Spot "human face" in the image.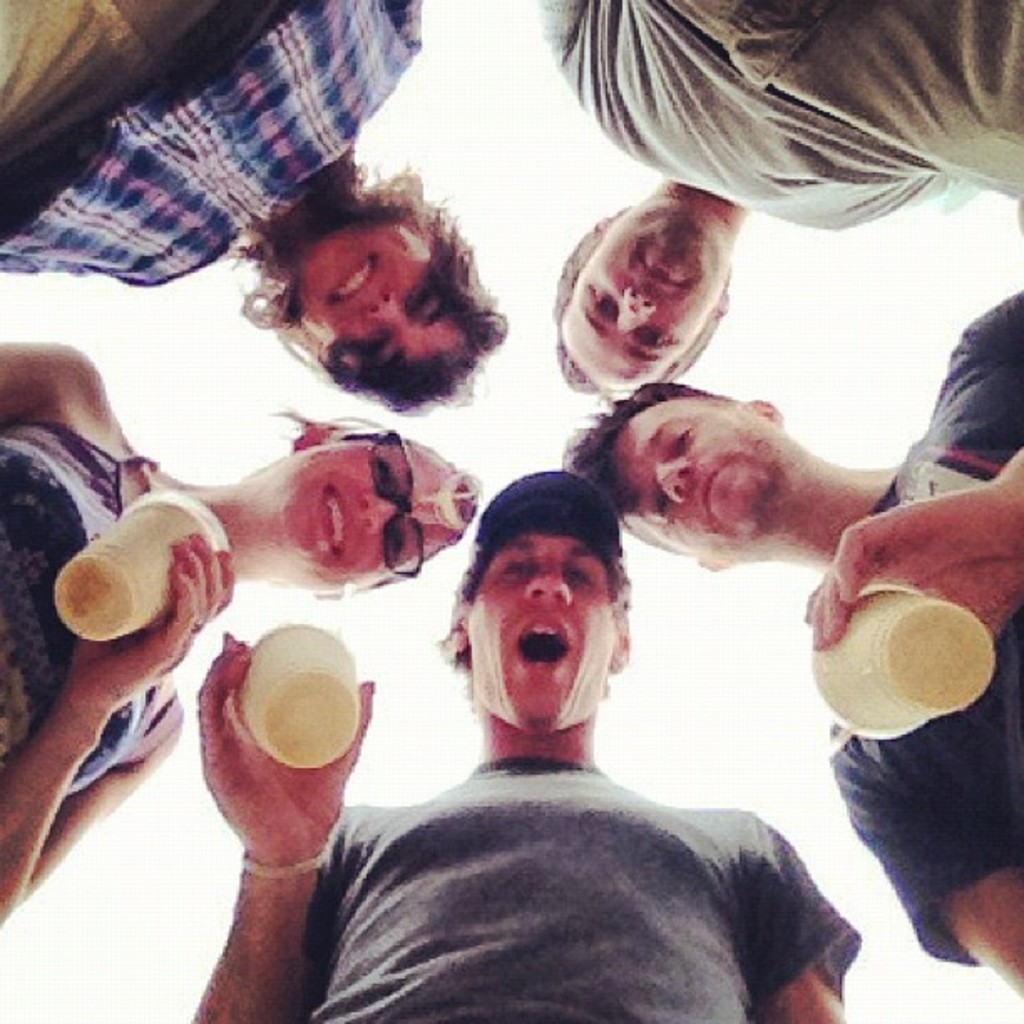
"human face" found at Rect(463, 534, 619, 728).
